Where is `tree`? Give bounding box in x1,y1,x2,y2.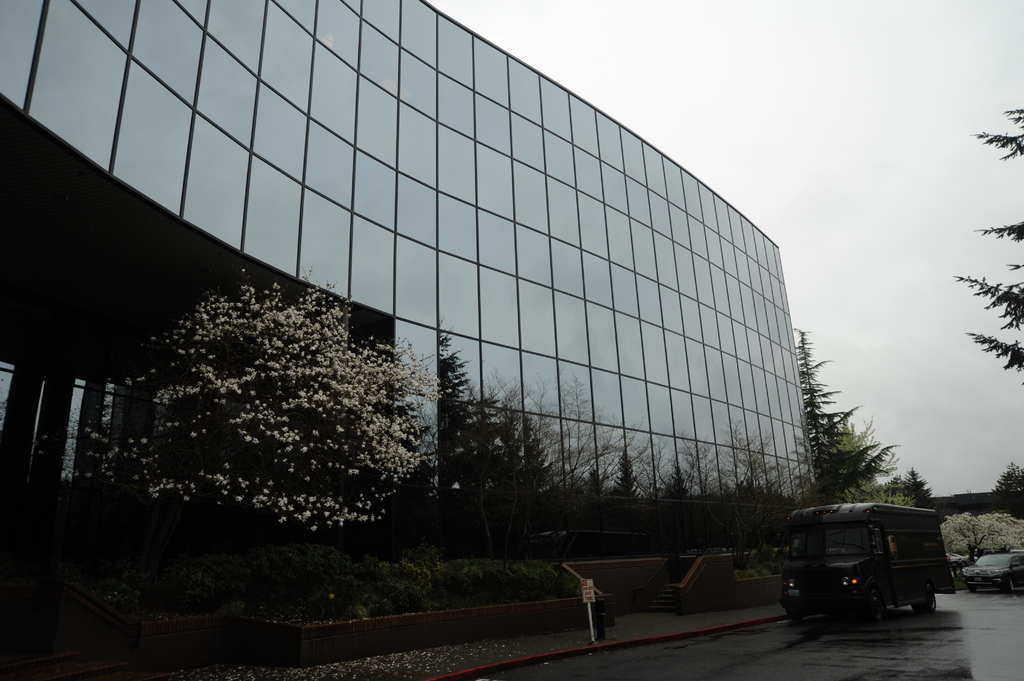
950,108,1023,388.
